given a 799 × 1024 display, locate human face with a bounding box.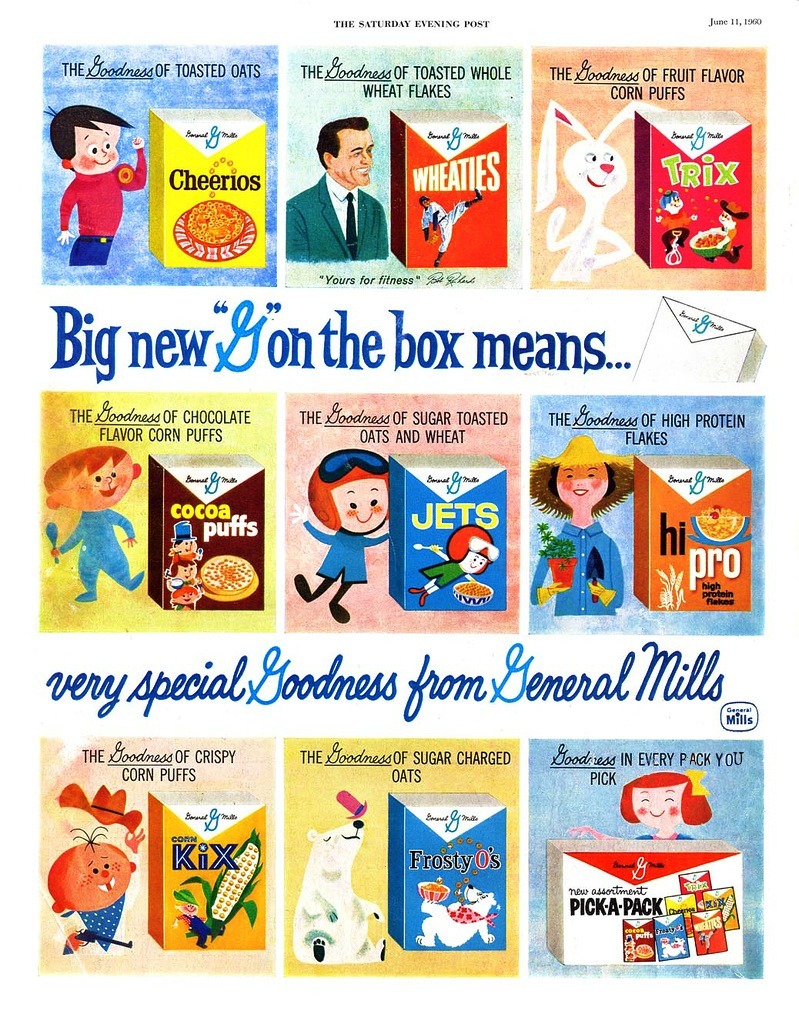
Located: Rect(633, 782, 686, 828).
